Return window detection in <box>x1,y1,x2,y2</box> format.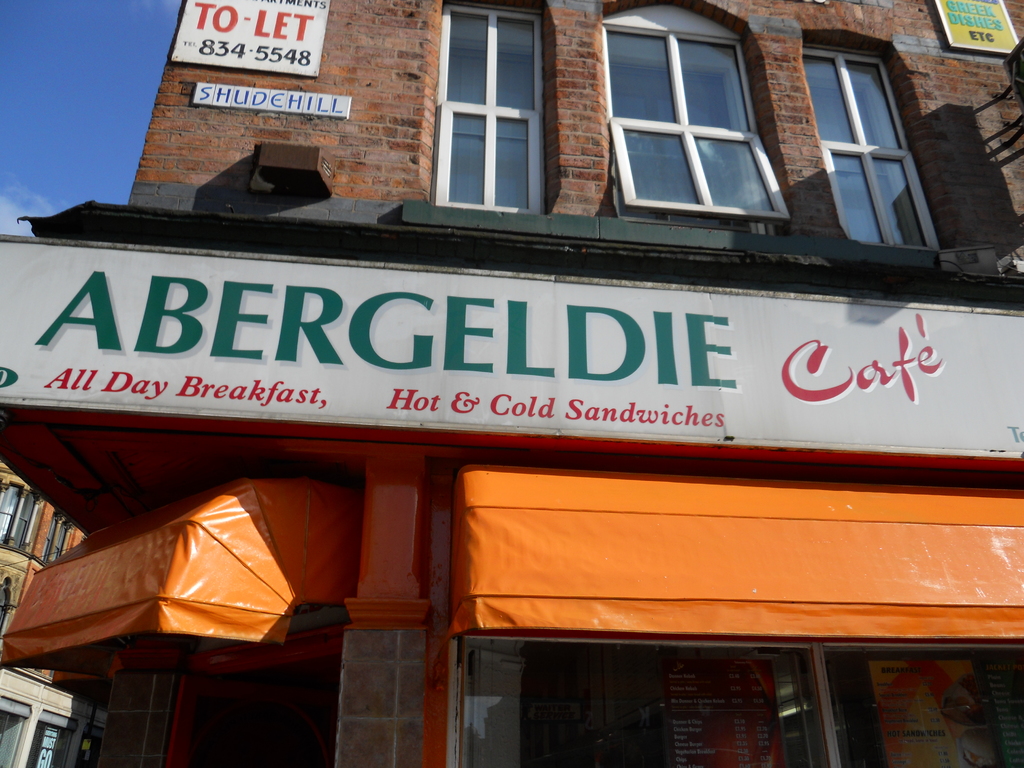
<box>429,0,561,216</box>.
